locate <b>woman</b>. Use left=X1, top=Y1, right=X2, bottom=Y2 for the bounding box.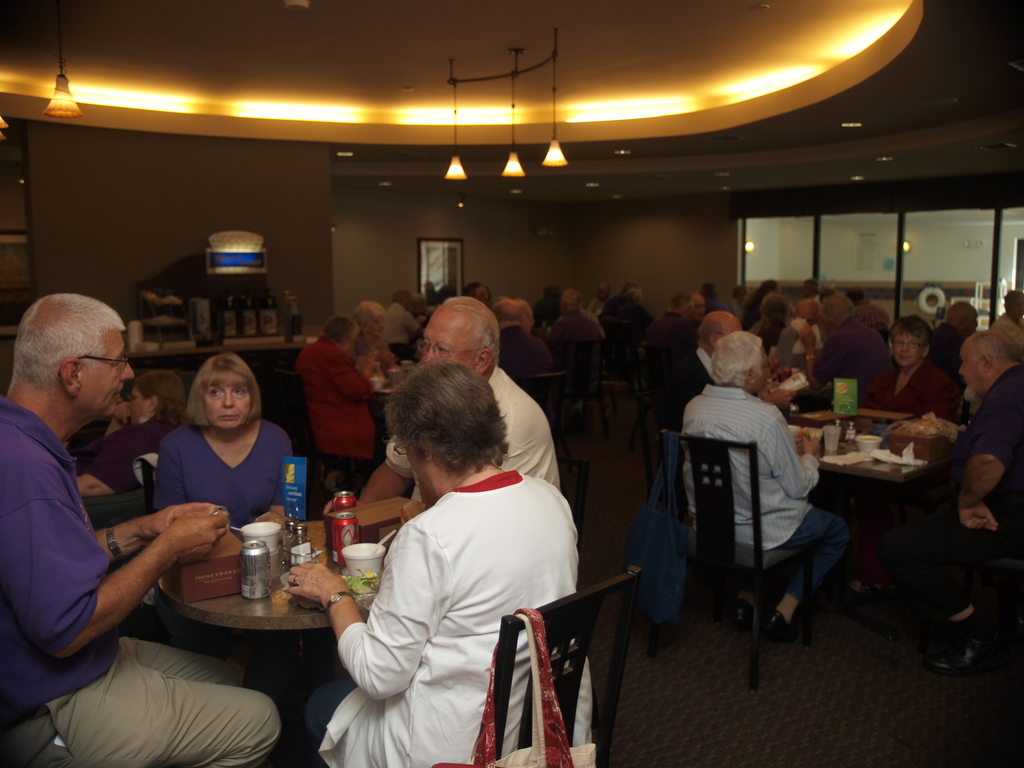
left=285, top=359, right=593, bottom=767.
